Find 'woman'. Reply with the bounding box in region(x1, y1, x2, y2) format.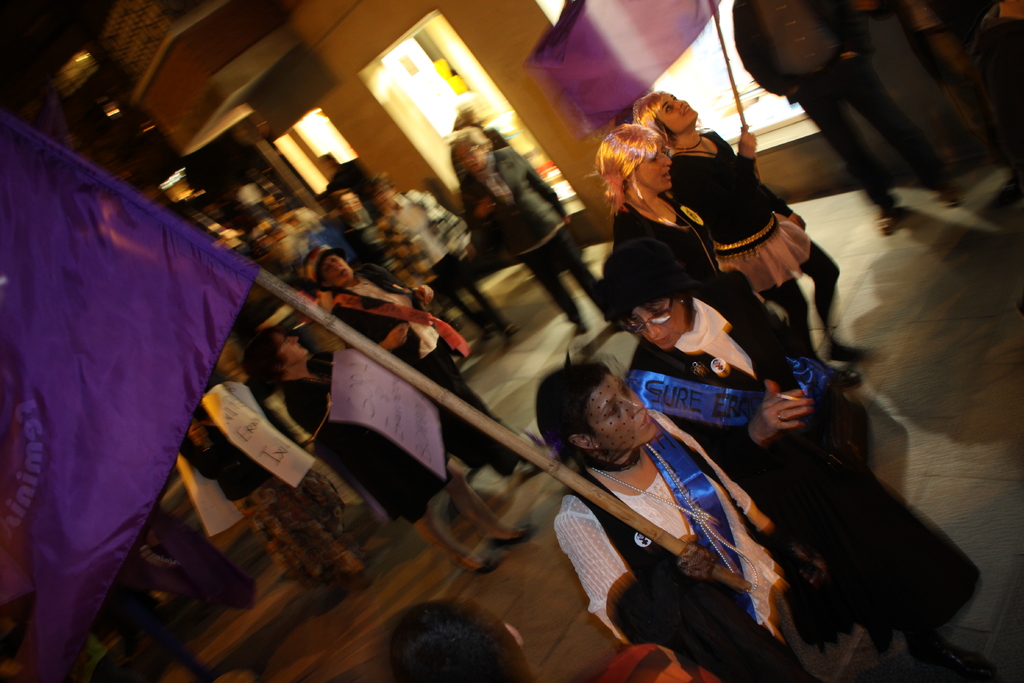
region(456, 126, 628, 342).
